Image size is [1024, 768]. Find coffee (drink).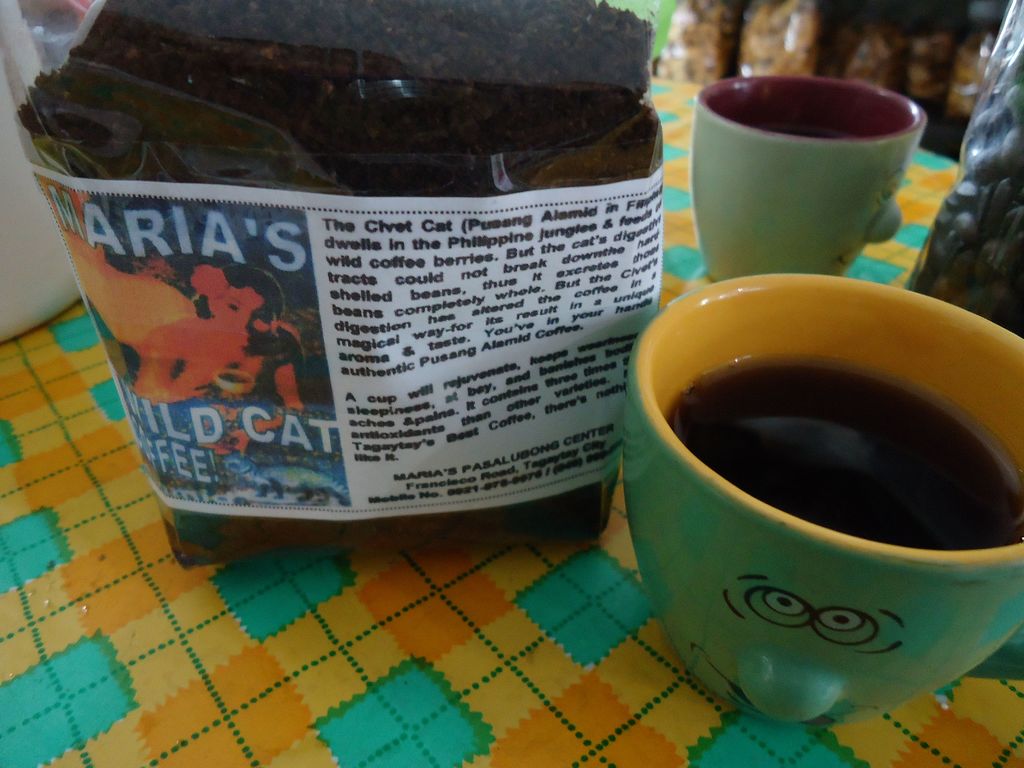
select_region(673, 356, 1023, 552).
